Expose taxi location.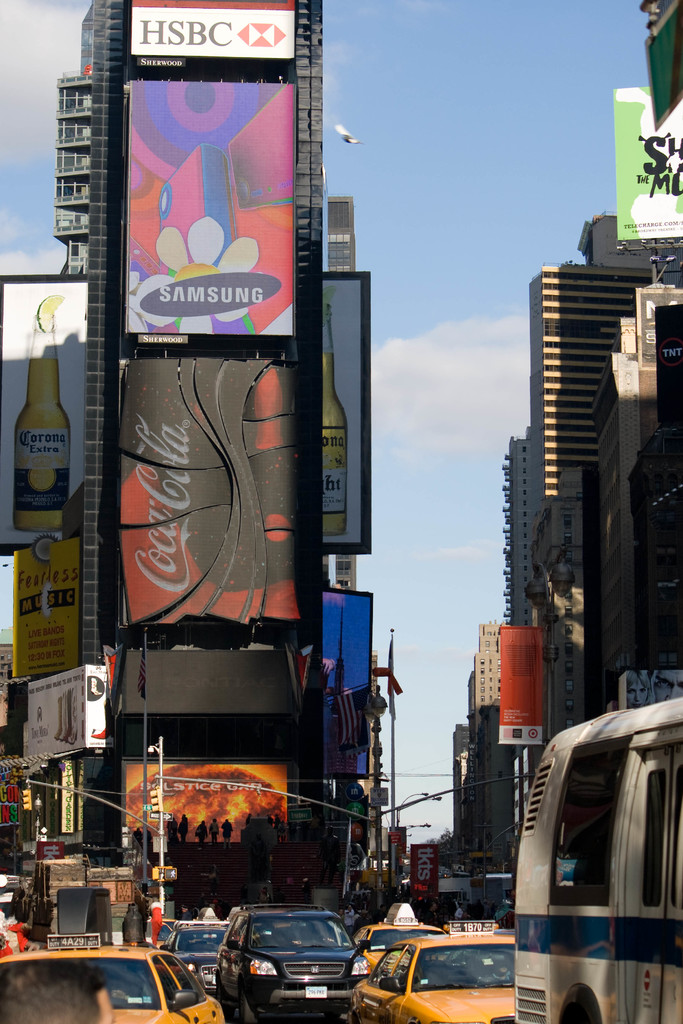
Exposed at {"left": 358, "top": 900, "right": 454, "bottom": 975}.
